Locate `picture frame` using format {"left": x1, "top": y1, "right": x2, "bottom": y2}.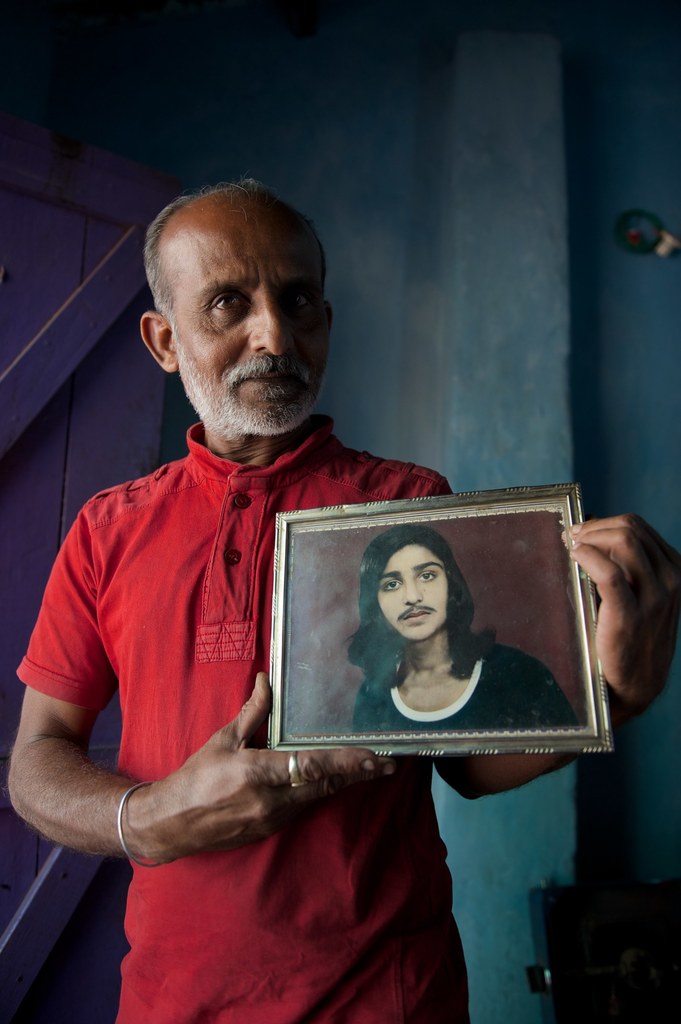
{"left": 213, "top": 476, "right": 631, "bottom": 792}.
